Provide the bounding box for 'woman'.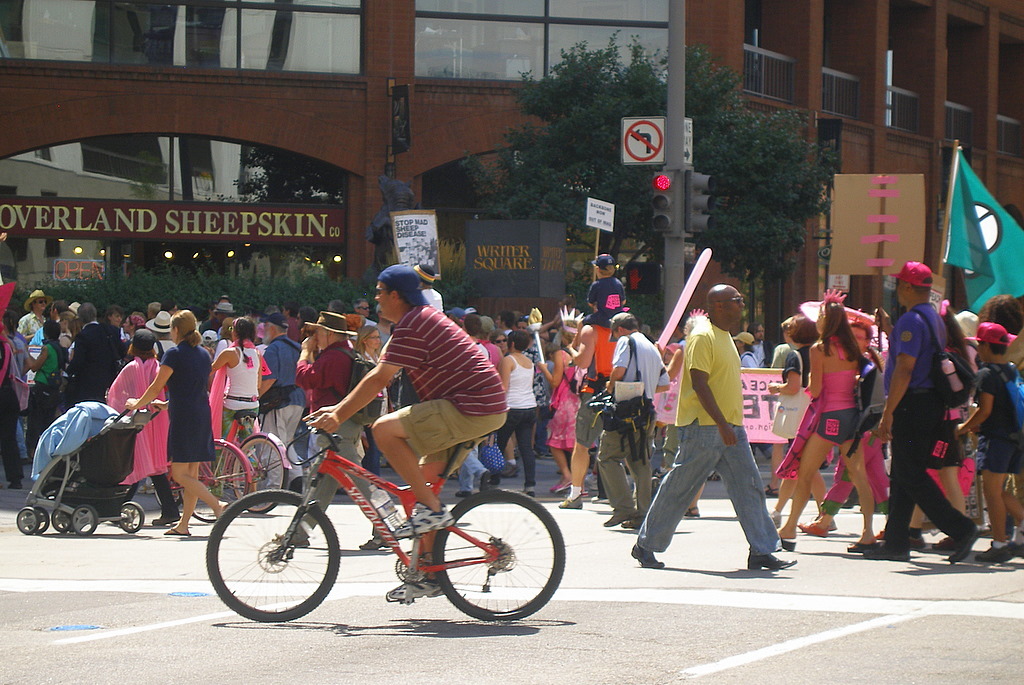
26:321:67:455.
